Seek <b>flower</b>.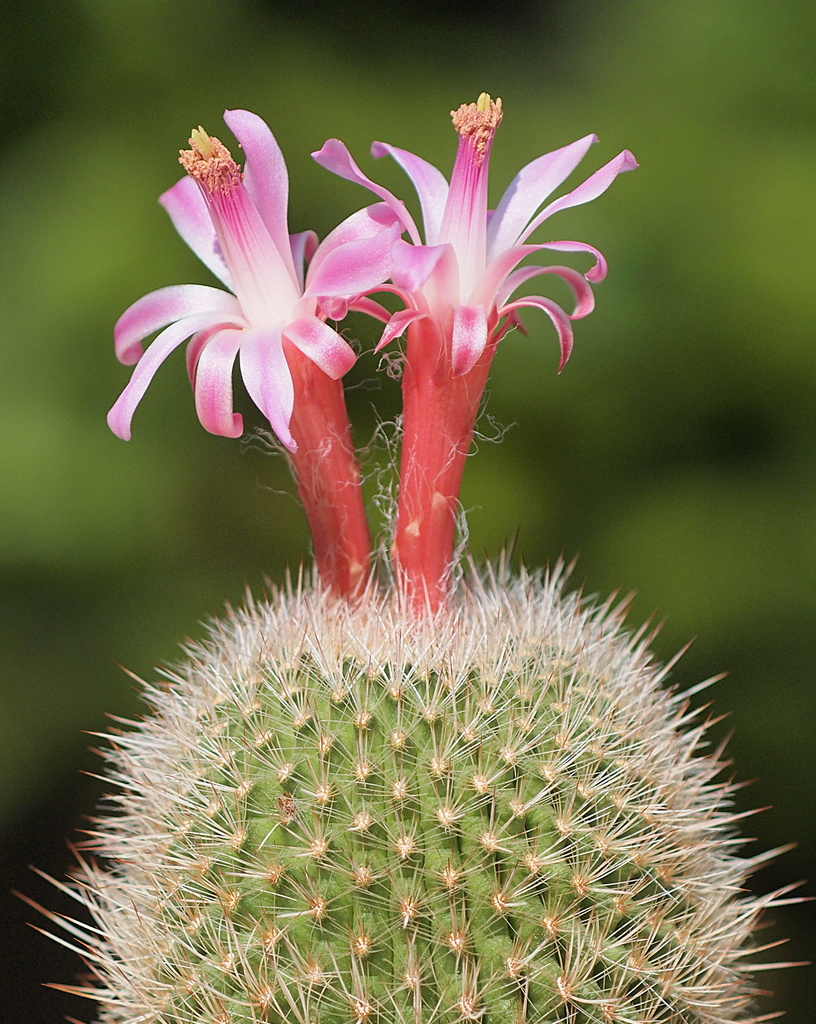
(113, 125, 405, 544).
